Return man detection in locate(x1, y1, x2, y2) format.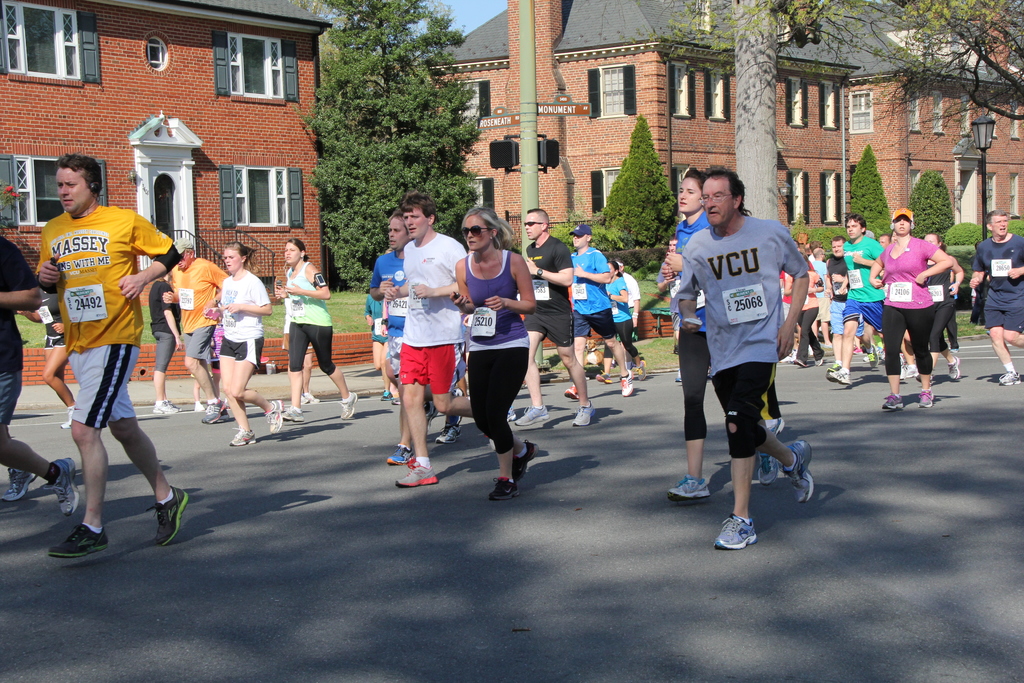
locate(564, 225, 634, 402).
